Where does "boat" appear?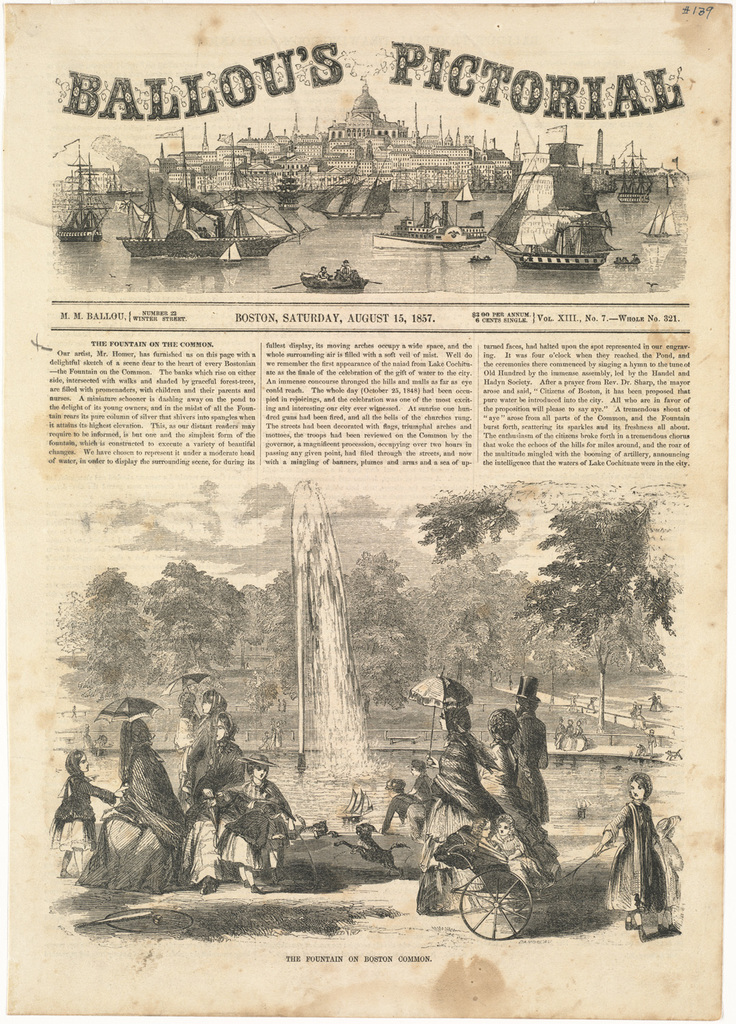
Appears at detection(455, 180, 477, 203).
